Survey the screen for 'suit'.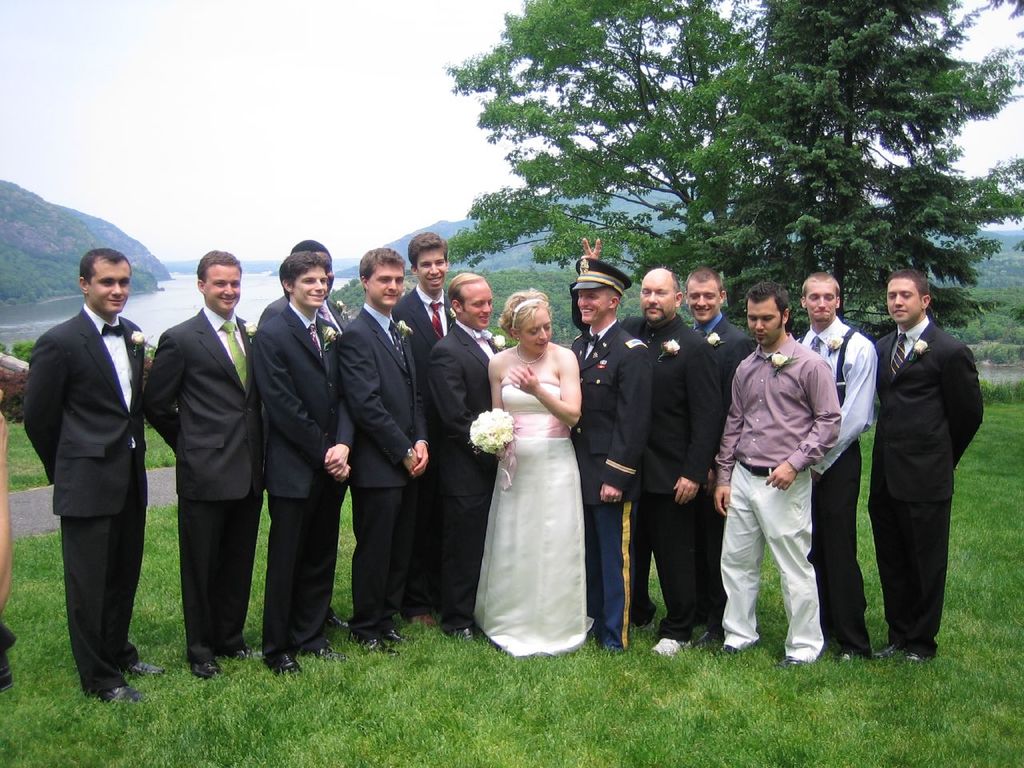
Survey found: l=253, t=306, r=350, b=652.
